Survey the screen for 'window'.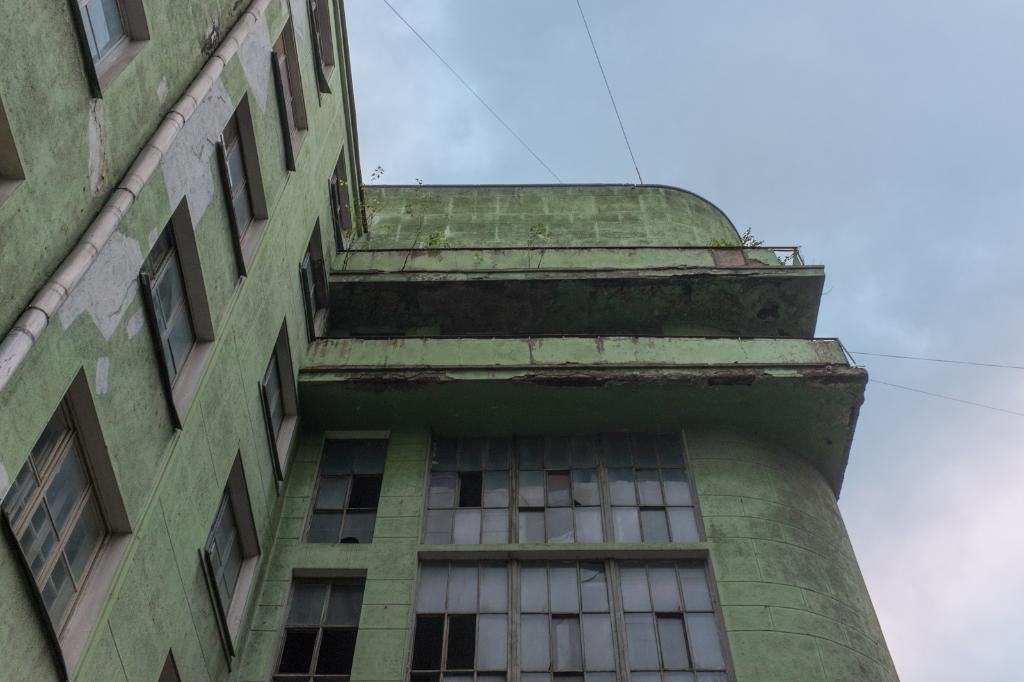
Survey found: {"x1": 0, "y1": 389, "x2": 110, "y2": 640}.
